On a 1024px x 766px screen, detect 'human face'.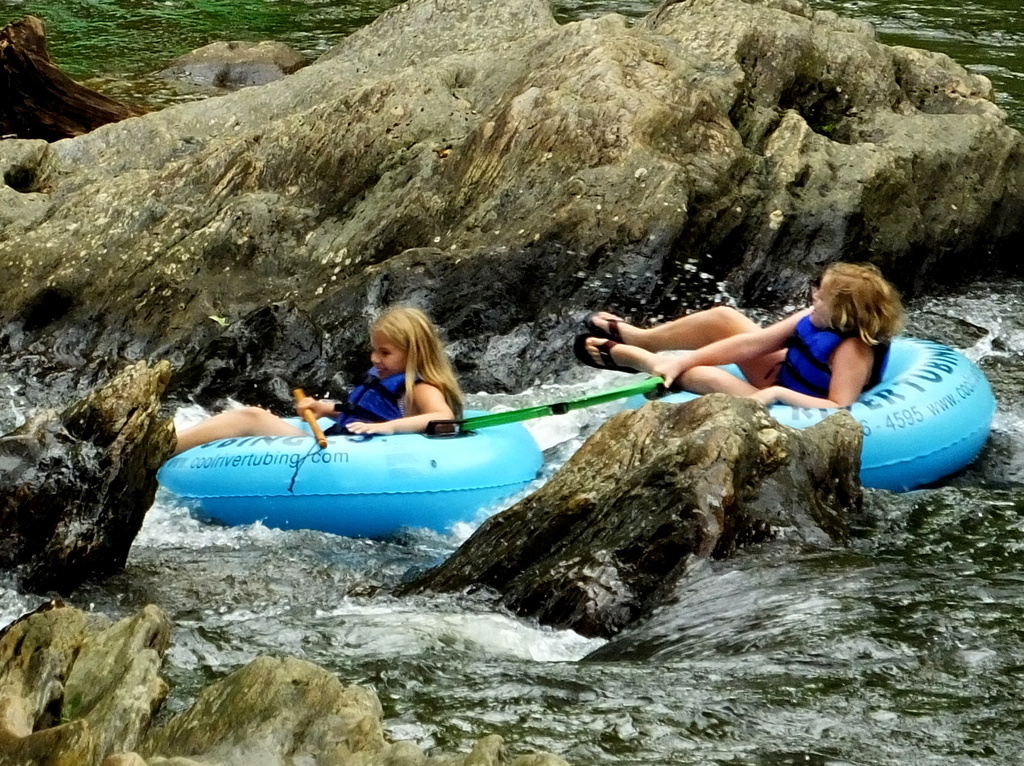
crop(367, 331, 405, 378).
